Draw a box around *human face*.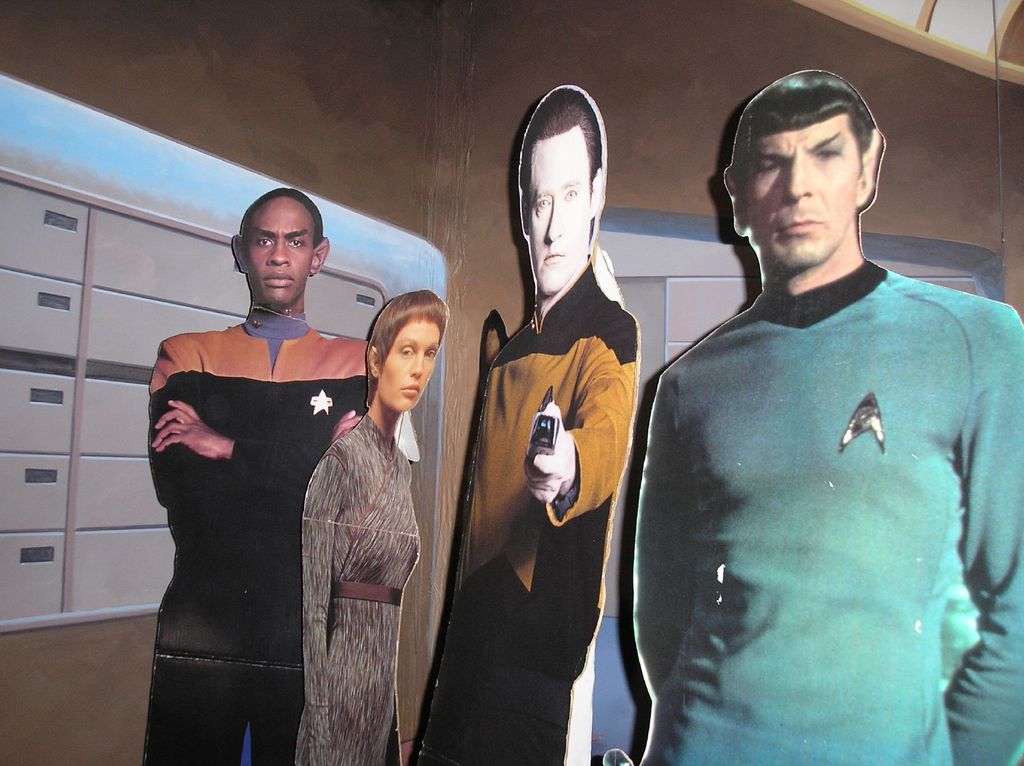
rect(751, 116, 858, 261).
